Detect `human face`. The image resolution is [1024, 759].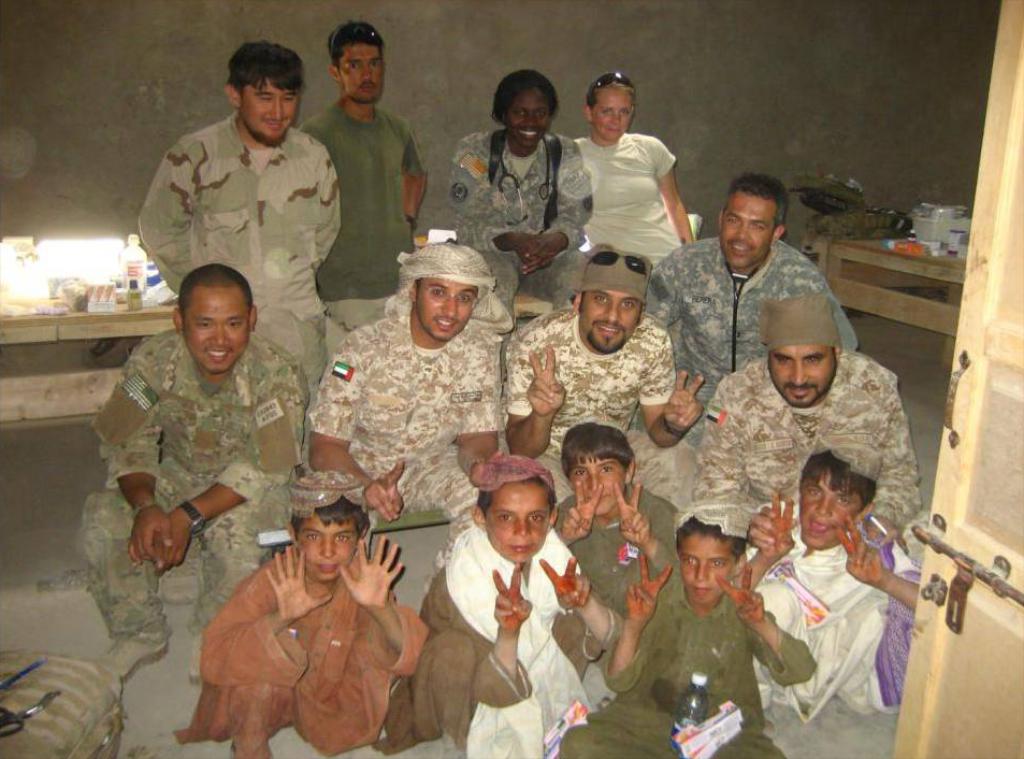
bbox=[509, 90, 552, 146].
